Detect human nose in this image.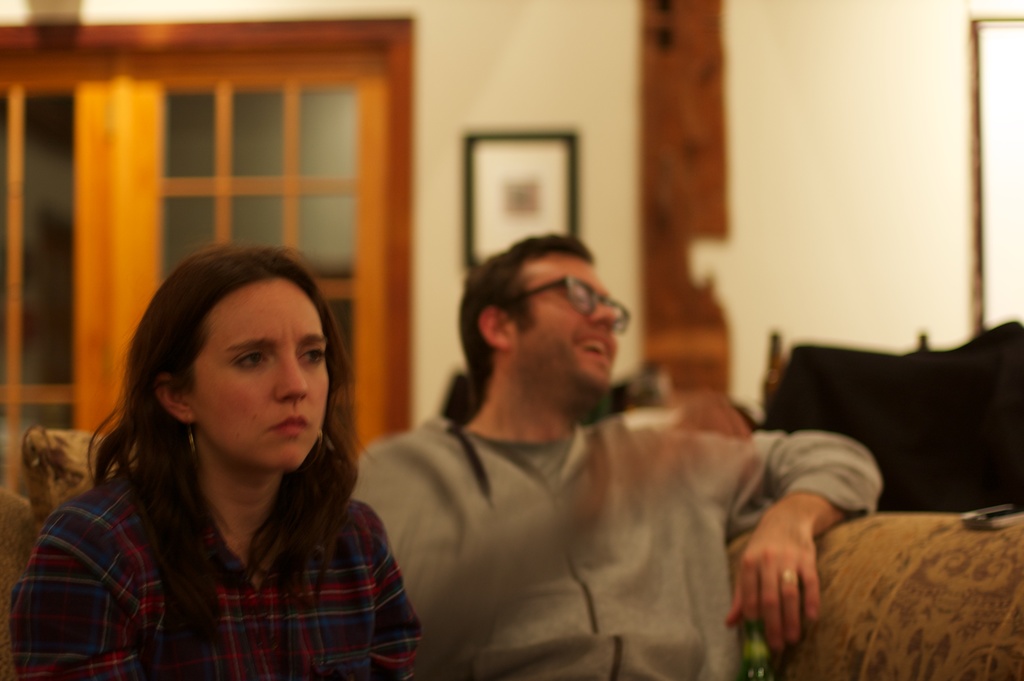
Detection: {"x1": 593, "y1": 294, "x2": 619, "y2": 324}.
